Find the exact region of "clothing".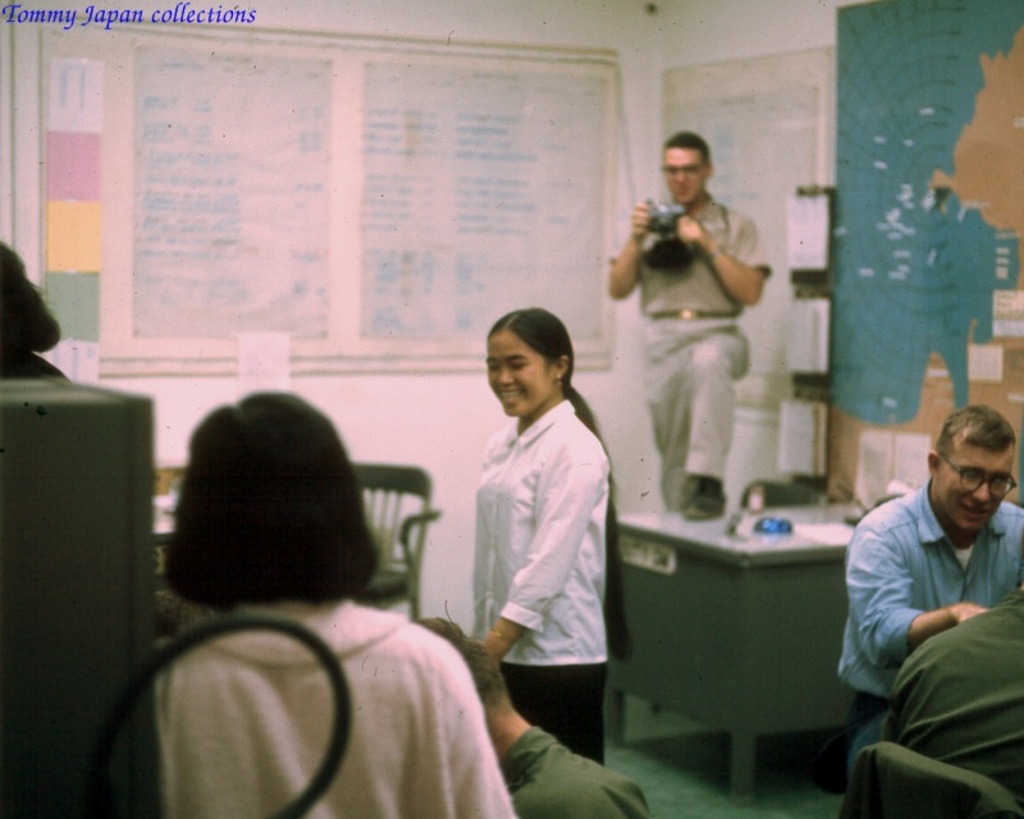
Exact region: <box>609,198,776,511</box>.
